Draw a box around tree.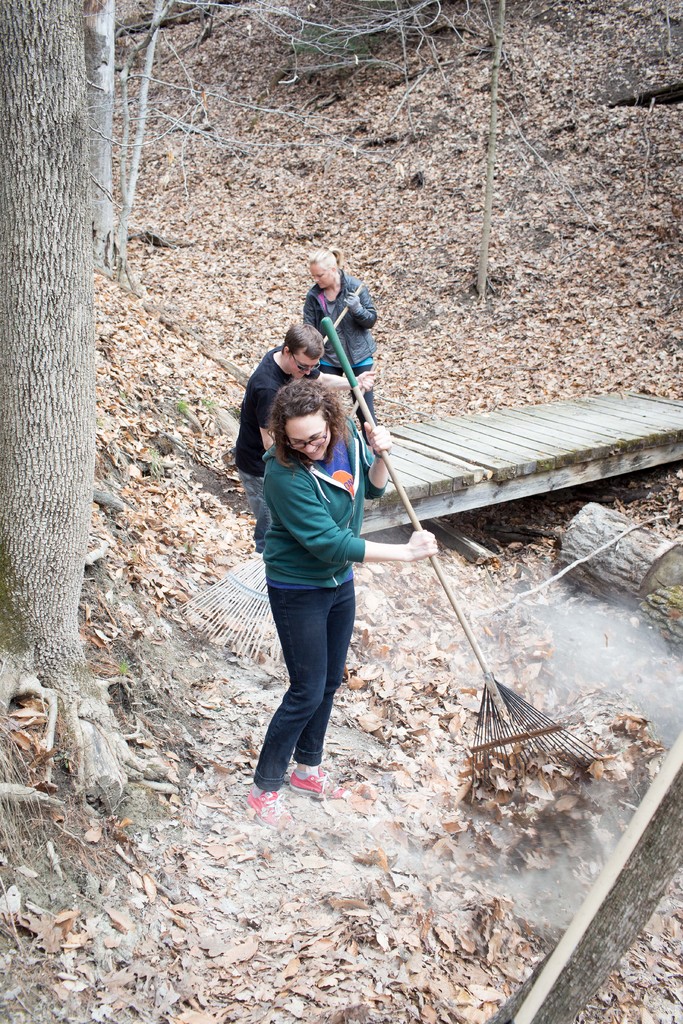
detection(0, 0, 495, 790).
